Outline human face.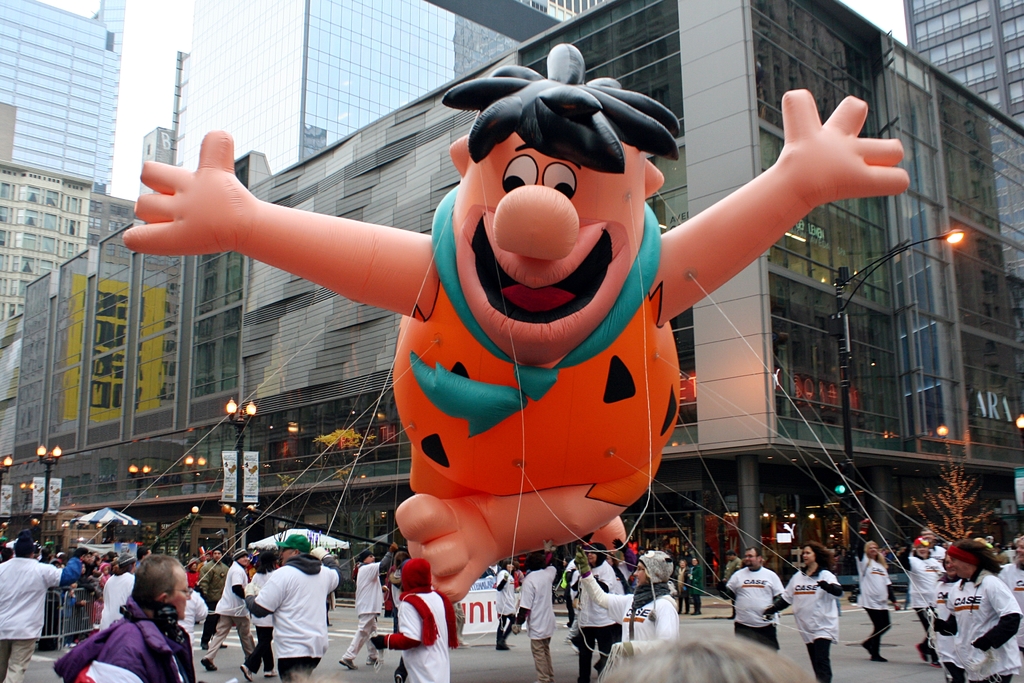
Outline: 606/554/613/565.
